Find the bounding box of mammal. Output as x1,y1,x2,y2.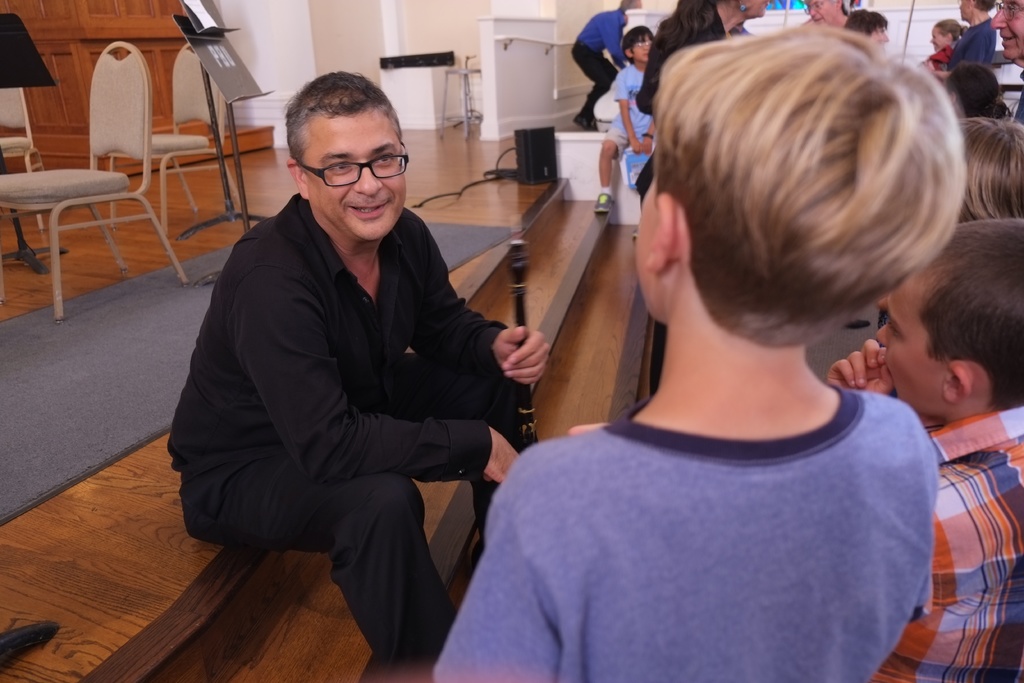
923,20,961,82.
